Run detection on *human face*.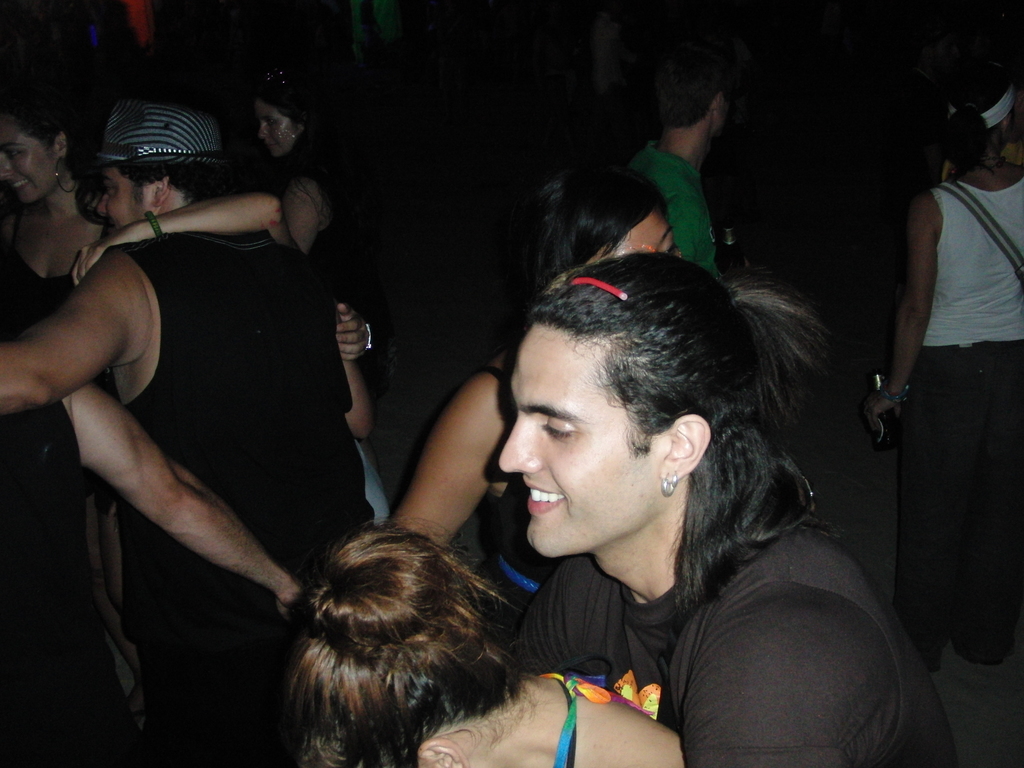
Result: BBox(588, 204, 682, 264).
